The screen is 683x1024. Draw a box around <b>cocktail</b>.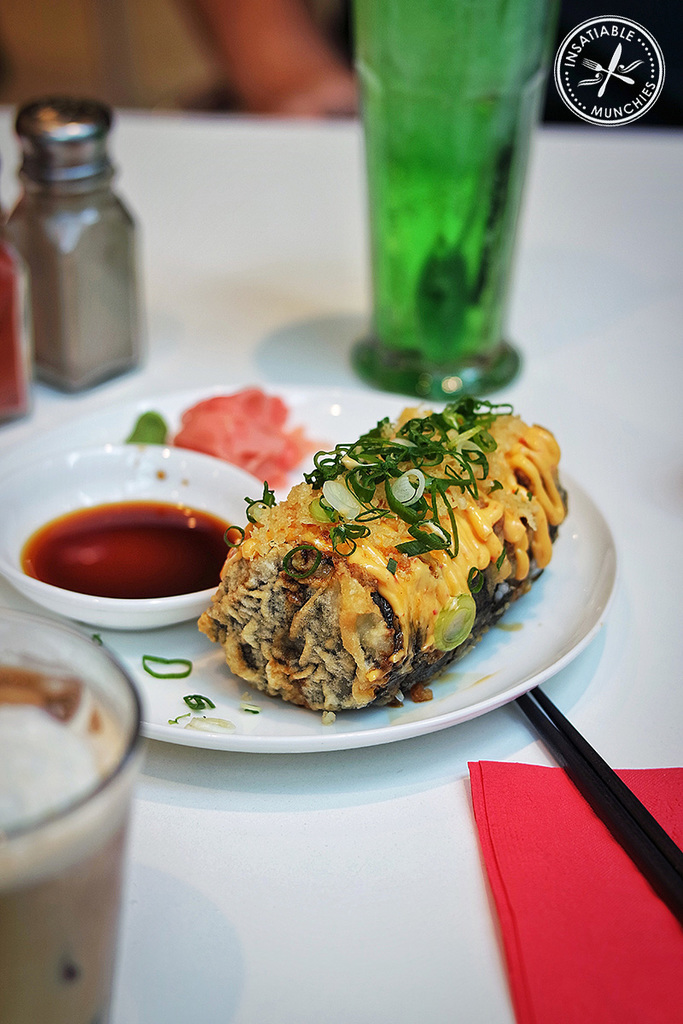
left=0, top=607, right=142, bottom=1023.
